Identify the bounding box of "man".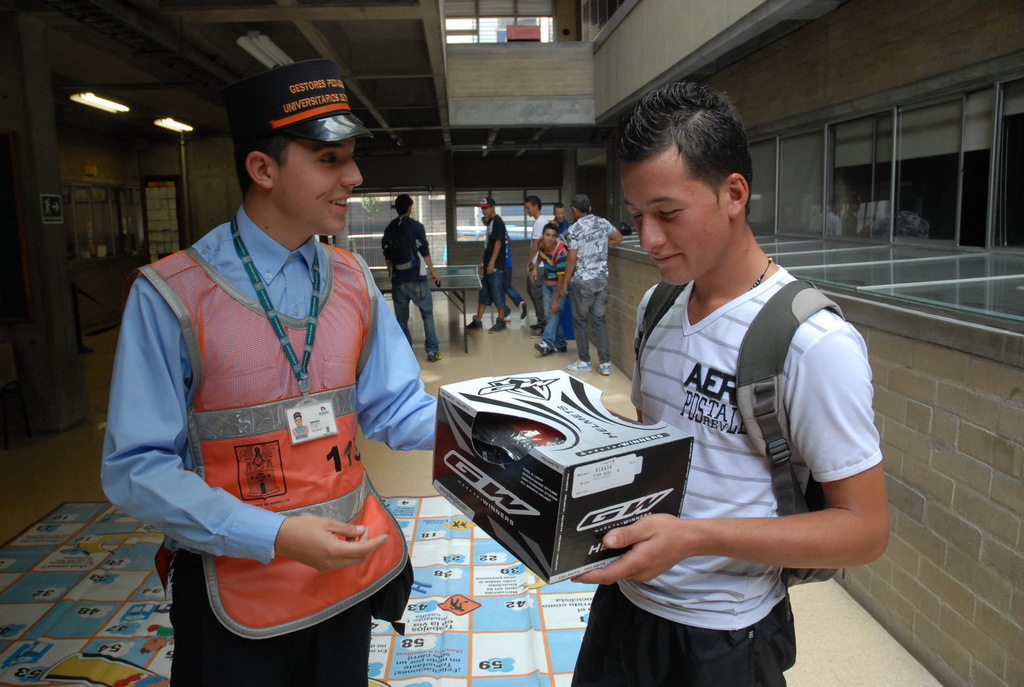
pyautogui.locateOnScreen(370, 195, 439, 354).
